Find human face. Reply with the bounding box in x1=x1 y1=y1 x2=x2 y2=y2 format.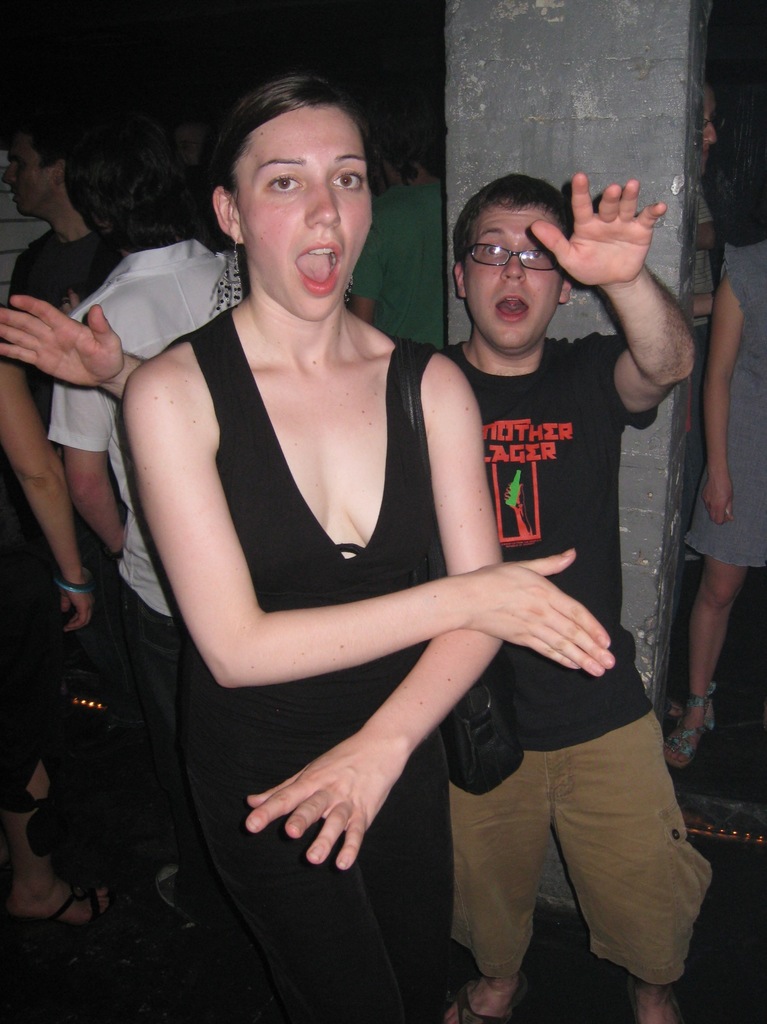
x1=465 y1=207 x2=563 y2=351.
